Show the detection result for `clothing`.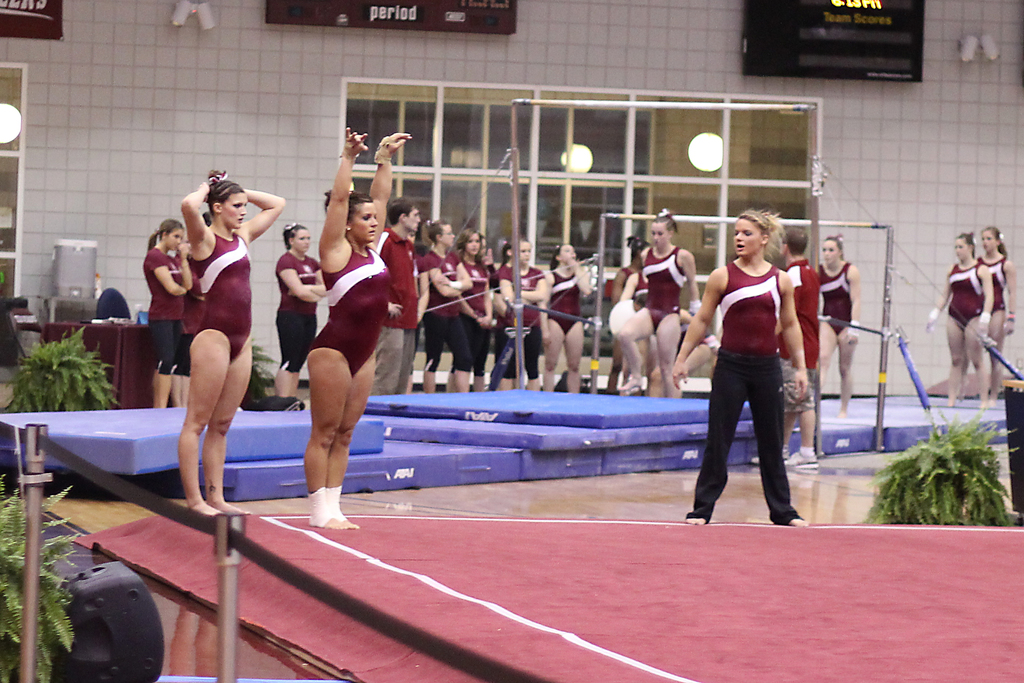
(left=426, top=245, right=463, bottom=375).
